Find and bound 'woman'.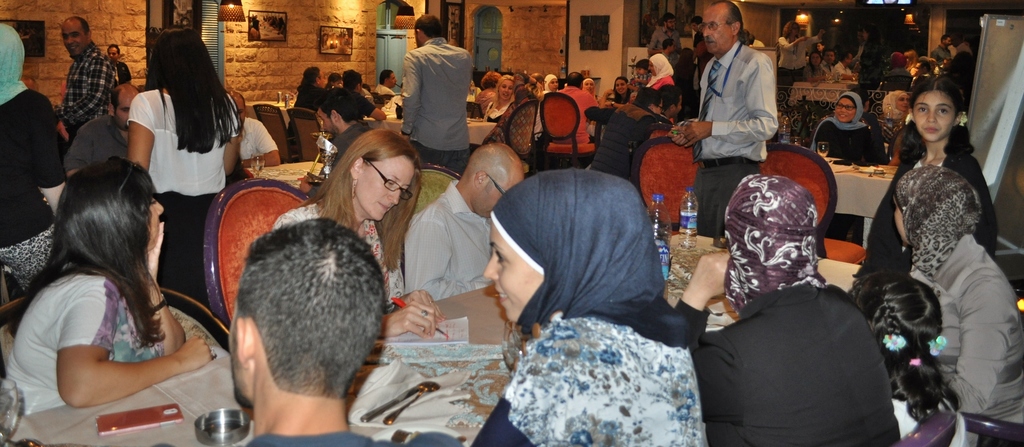
Bound: Rect(127, 29, 256, 313).
